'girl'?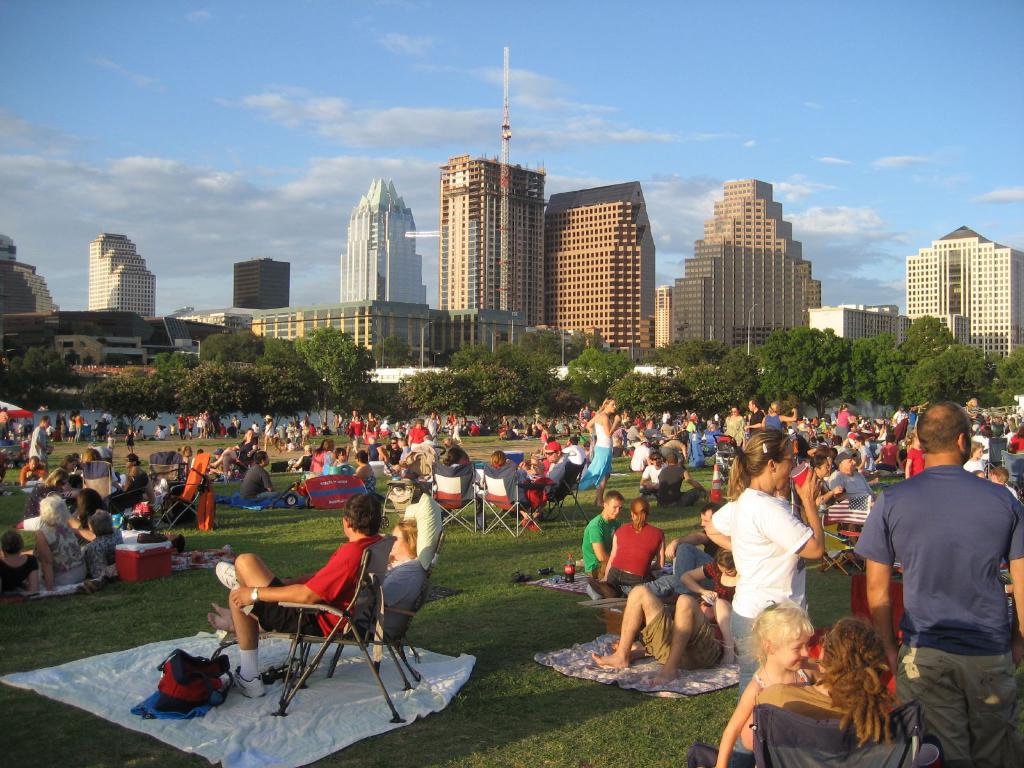
<bbox>308, 439, 323, 470</bbox>
